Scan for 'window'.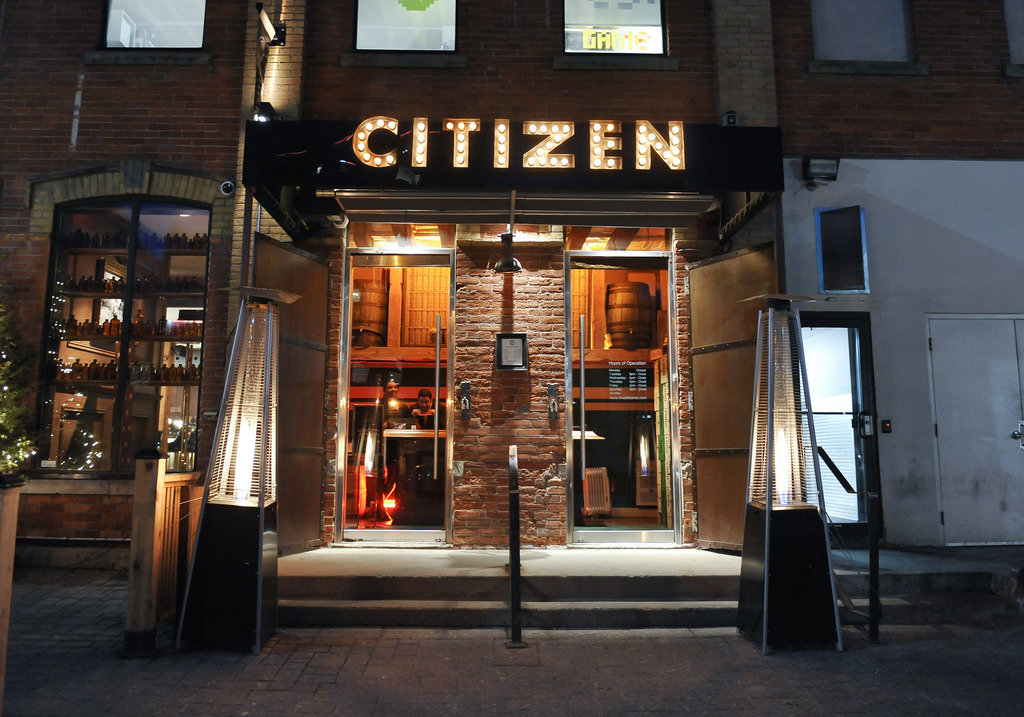
Scan result: 554, 0, 676, 69.
